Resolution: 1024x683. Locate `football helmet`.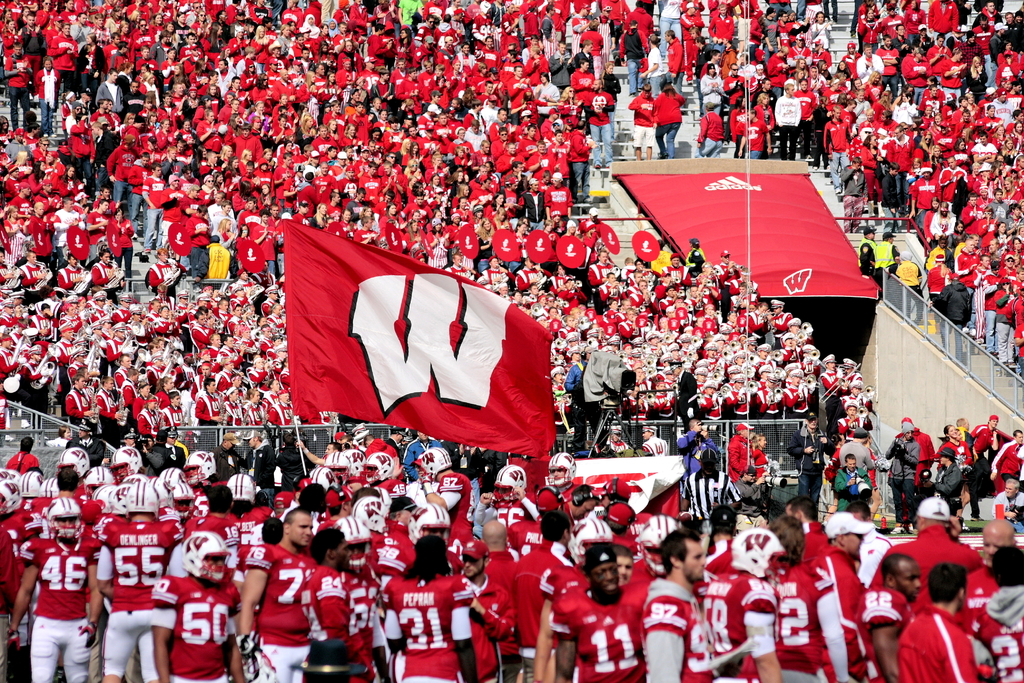
(left=353, top=496, right=391, bottom=530).
